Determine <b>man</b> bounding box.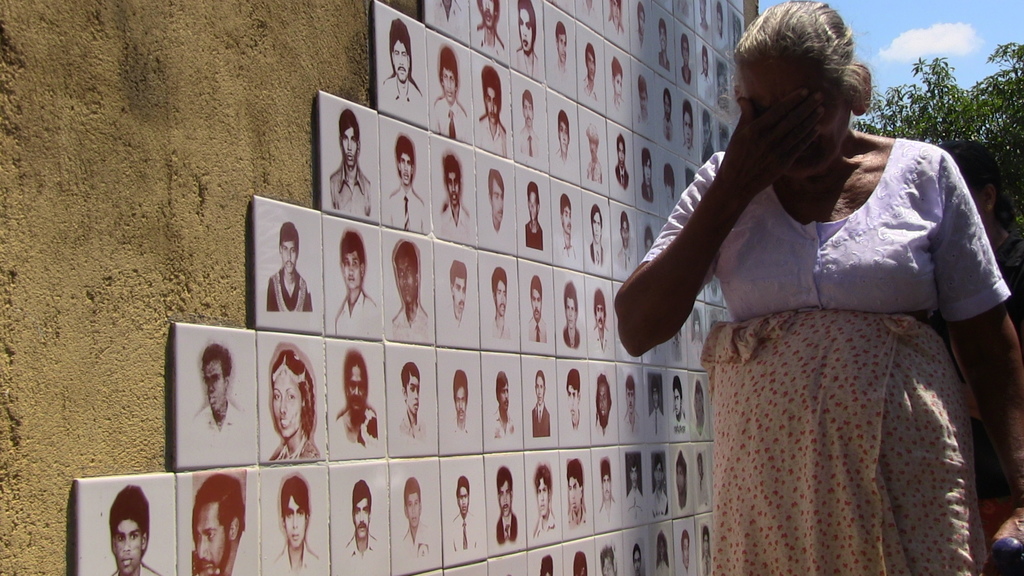
Determined: <region>486, 168, 512, 247</region>.
